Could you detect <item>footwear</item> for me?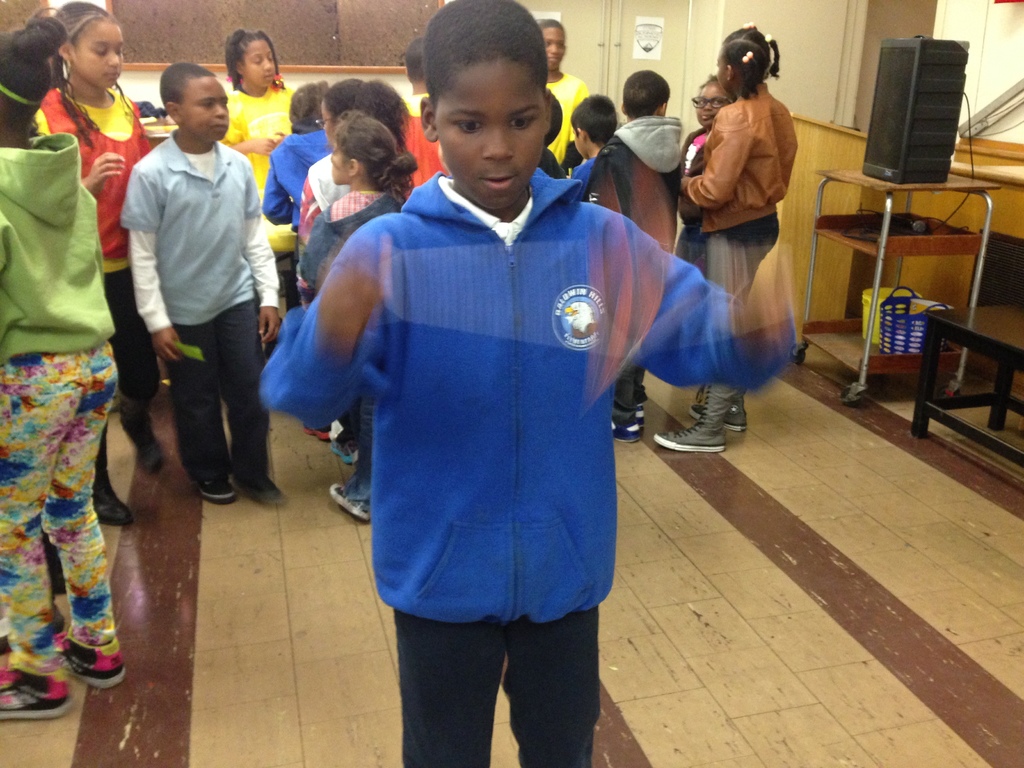
Detection result: <bbox>649, 378, 726, 454</bbox>.
